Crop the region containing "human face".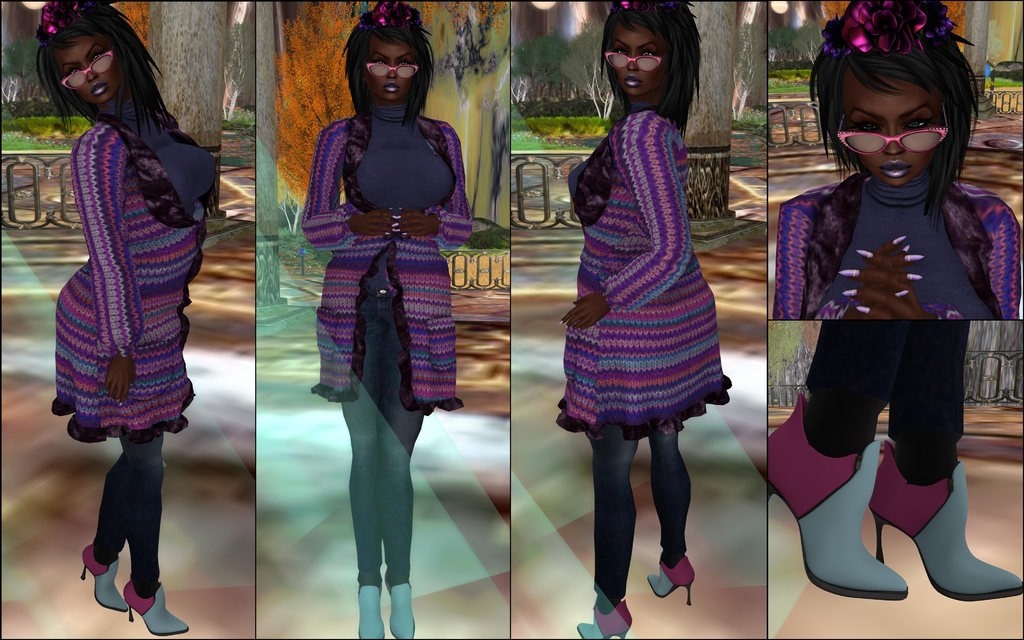
Crop region: 614 25 669 94.
